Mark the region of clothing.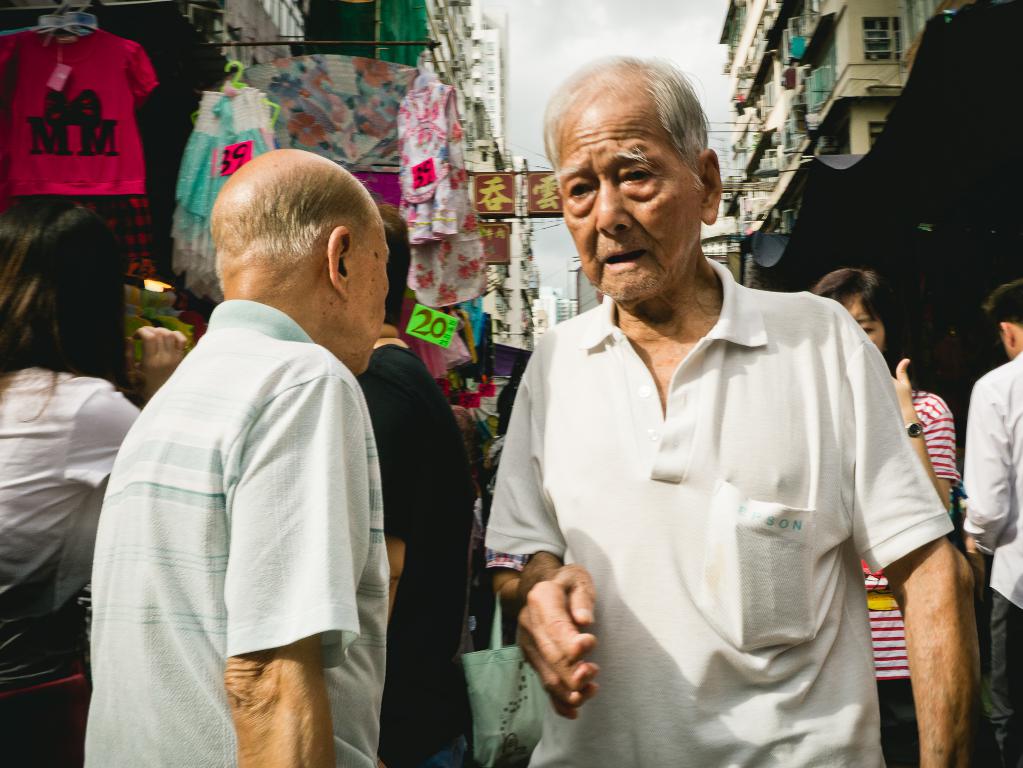
Region: 857 377 964 766.
